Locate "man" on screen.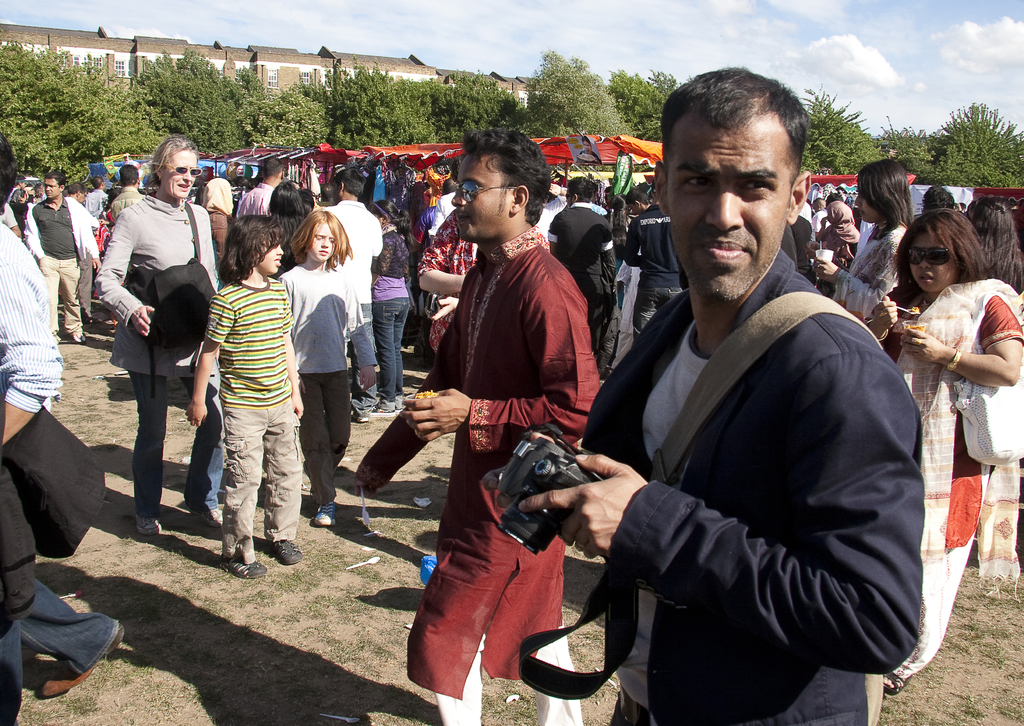
On screen at select_region(810, 196, 825, 216).
